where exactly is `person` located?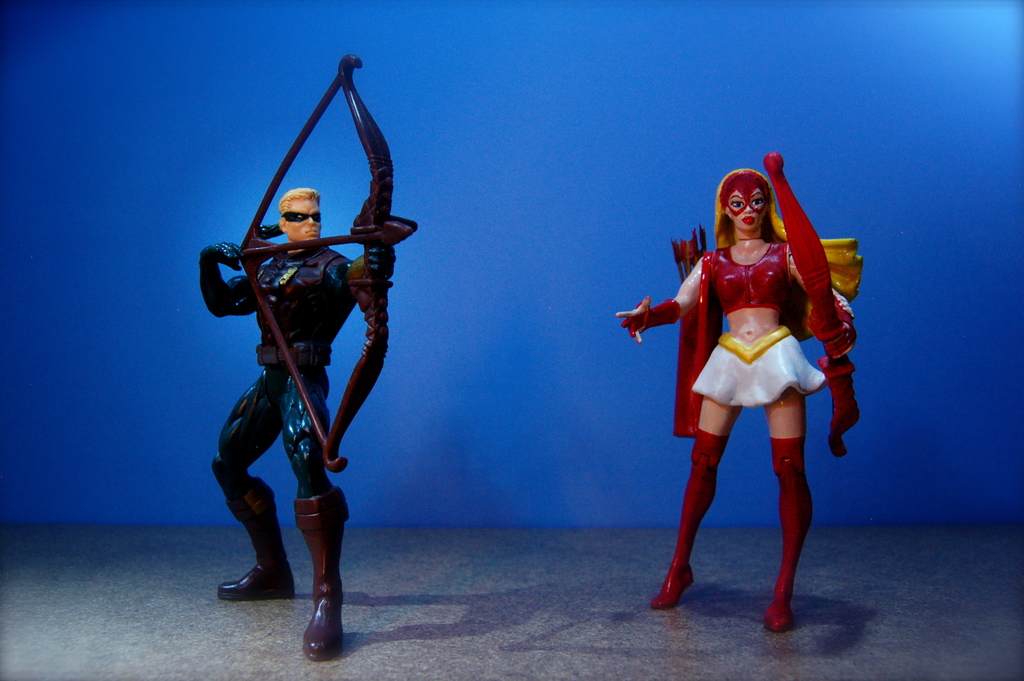
Its bounding box is {"x1": 207, "y1": 77, "x2": 395, "y2": 661}.
